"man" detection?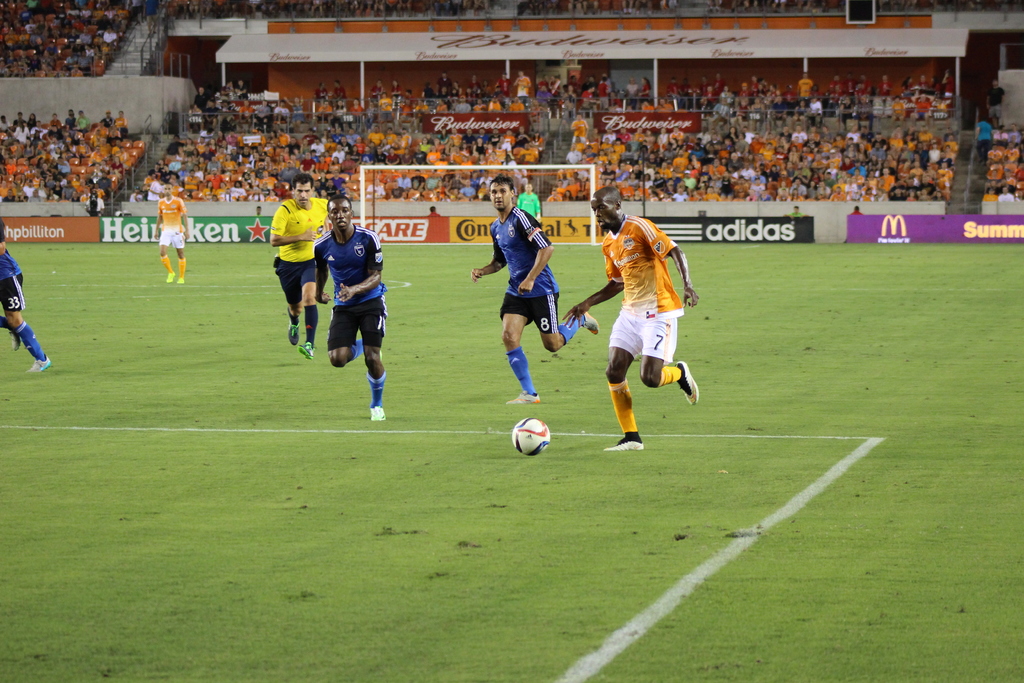
{"left": 784, "top": 205, "right": 811, "bottom": 215}
